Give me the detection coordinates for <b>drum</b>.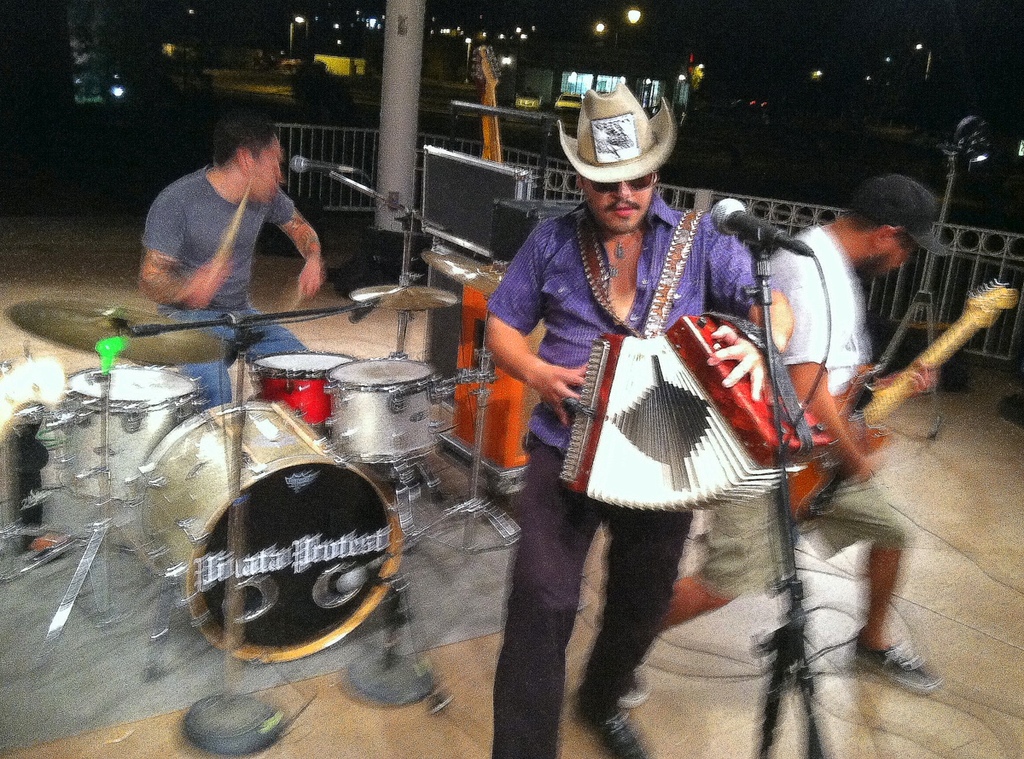
<bbox>135, 401, 404, 663</bbox>.
